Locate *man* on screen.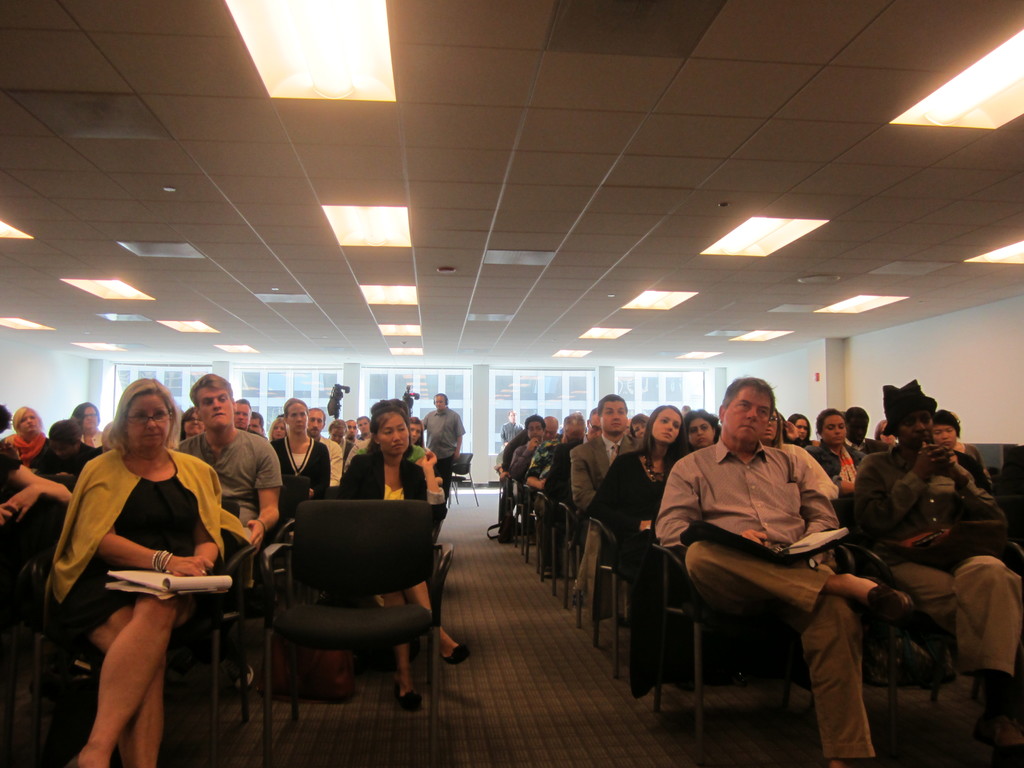
On screen at (659,372,874,767).
